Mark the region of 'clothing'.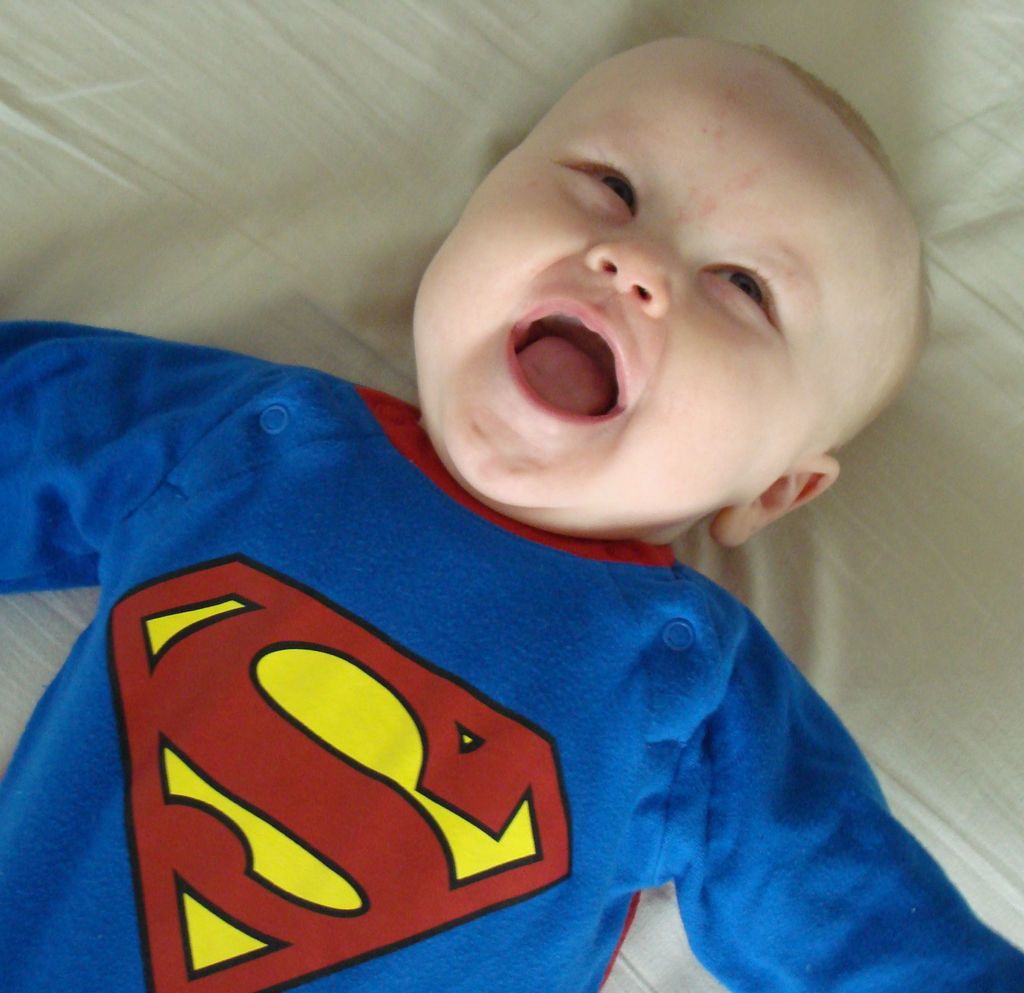
Region: {"left": 0, "top": 321, "right": 1023, "bottom": 992}.
